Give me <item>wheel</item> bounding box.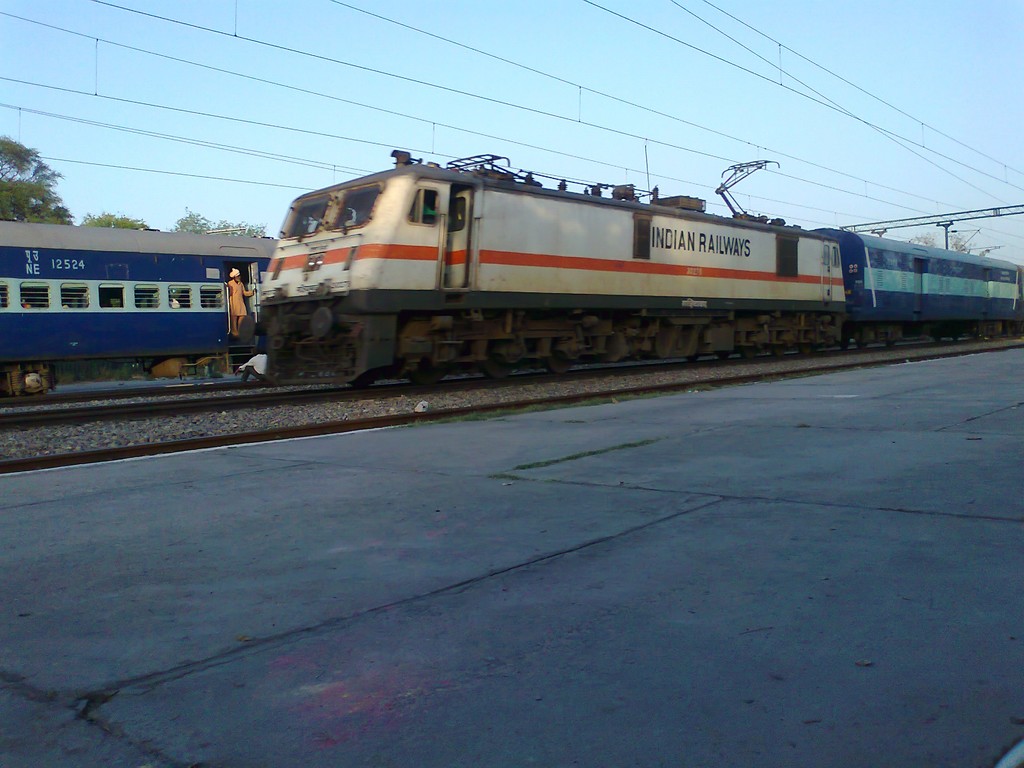
[407,367,442,387].
